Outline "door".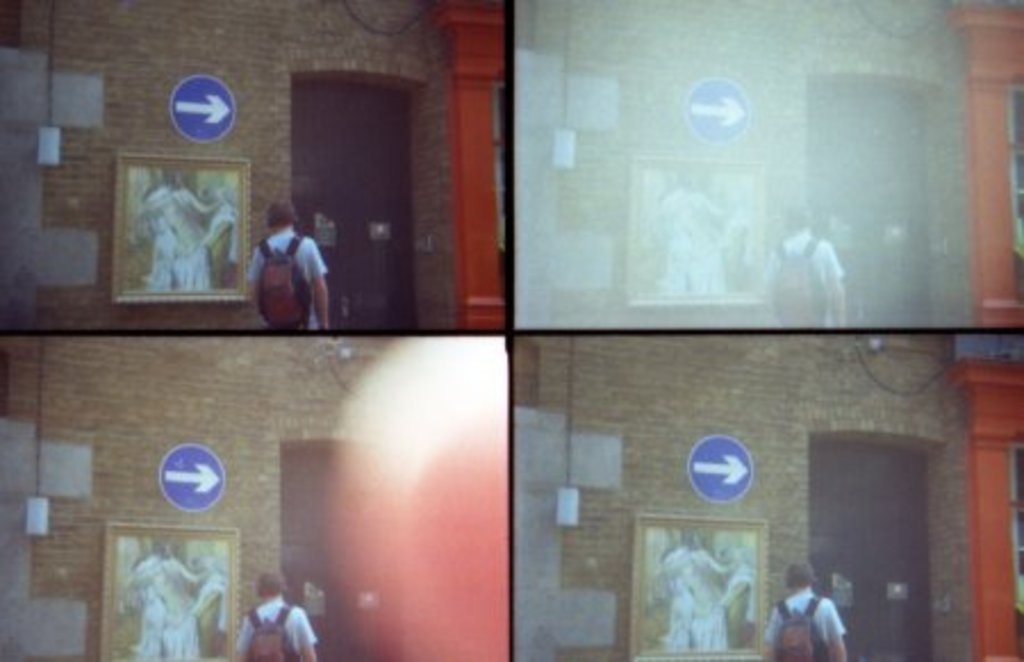
Outline: <box>280,448,396,660</box>.
